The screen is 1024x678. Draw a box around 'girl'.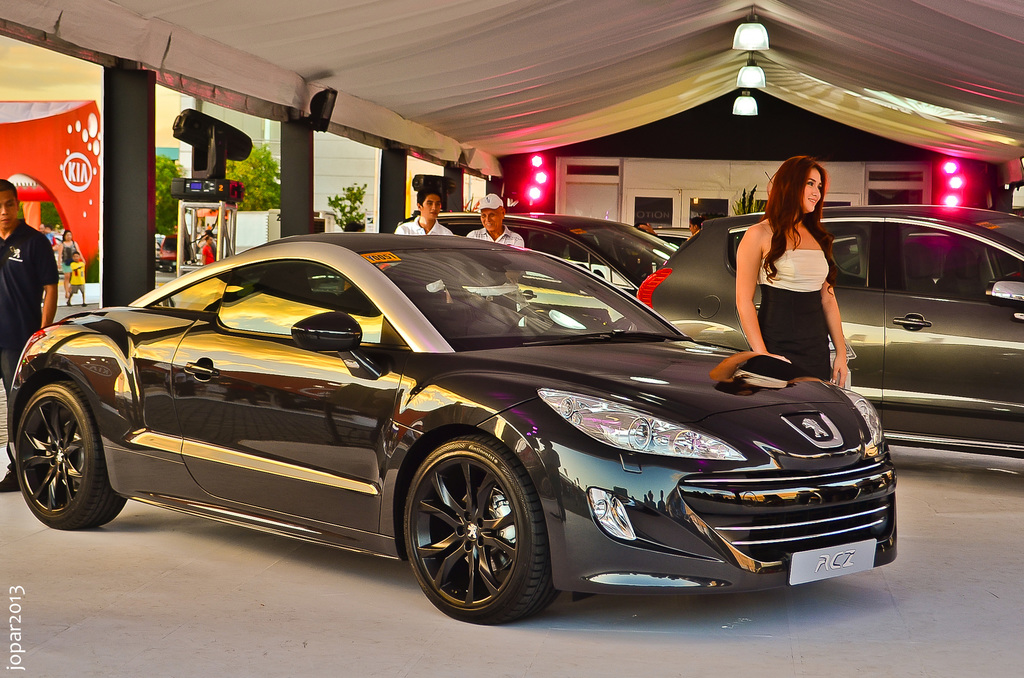
bbox=[57, 226, 82, 300].
